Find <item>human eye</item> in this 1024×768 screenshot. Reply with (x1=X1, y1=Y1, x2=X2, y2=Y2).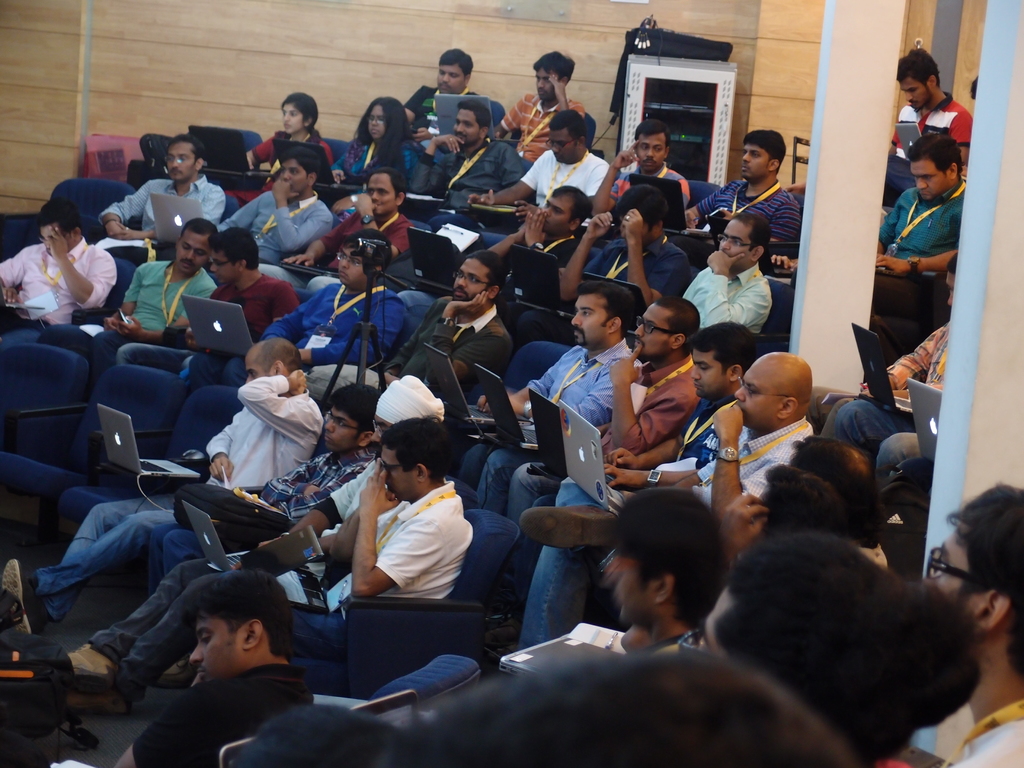
(x1=202, y1=633, x2=212, y2=647).
